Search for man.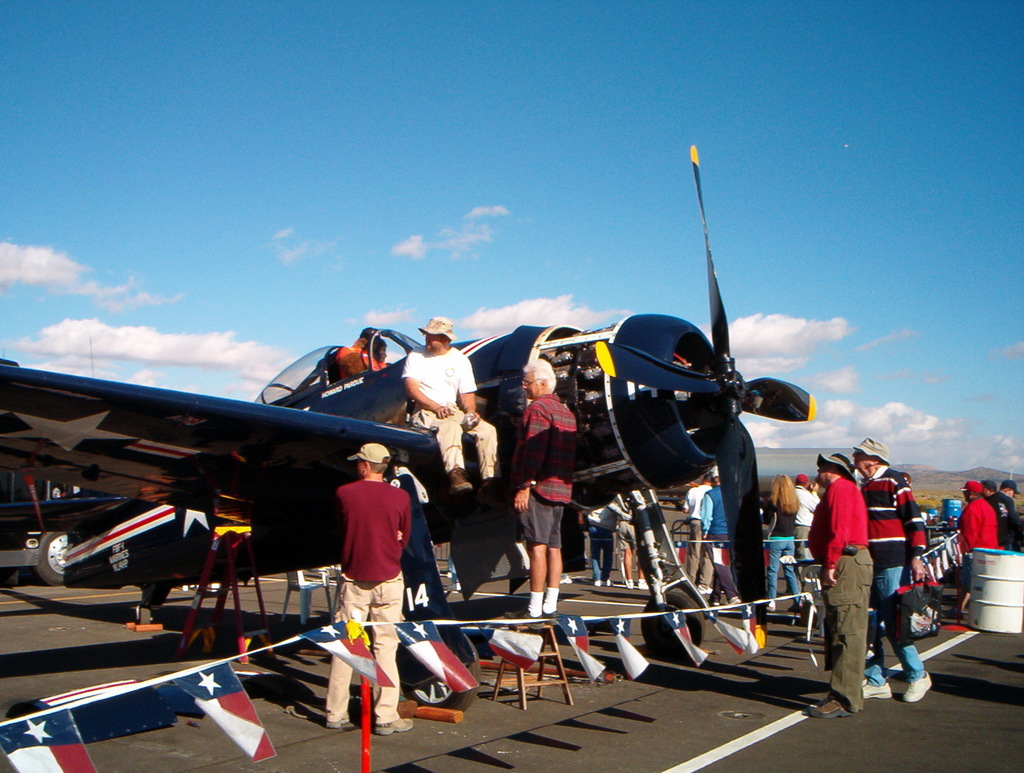
Found at left=309, top=432, right=420, bottom=741.
